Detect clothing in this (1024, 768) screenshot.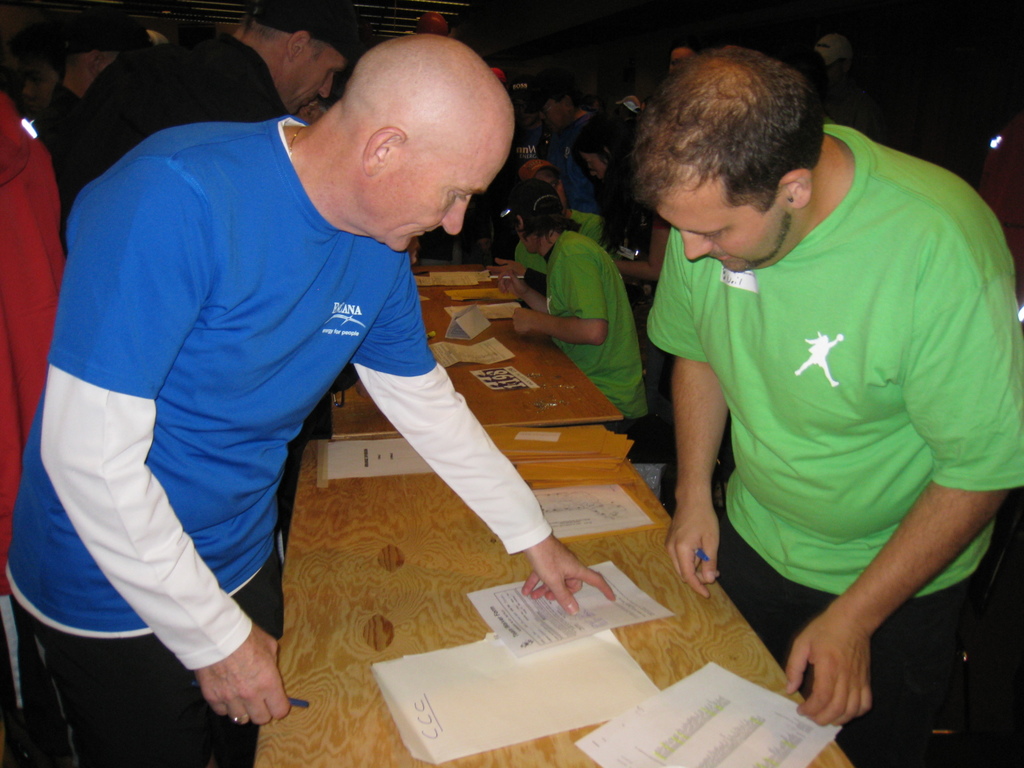
Detection: crop(547, 238, 639, 426).
